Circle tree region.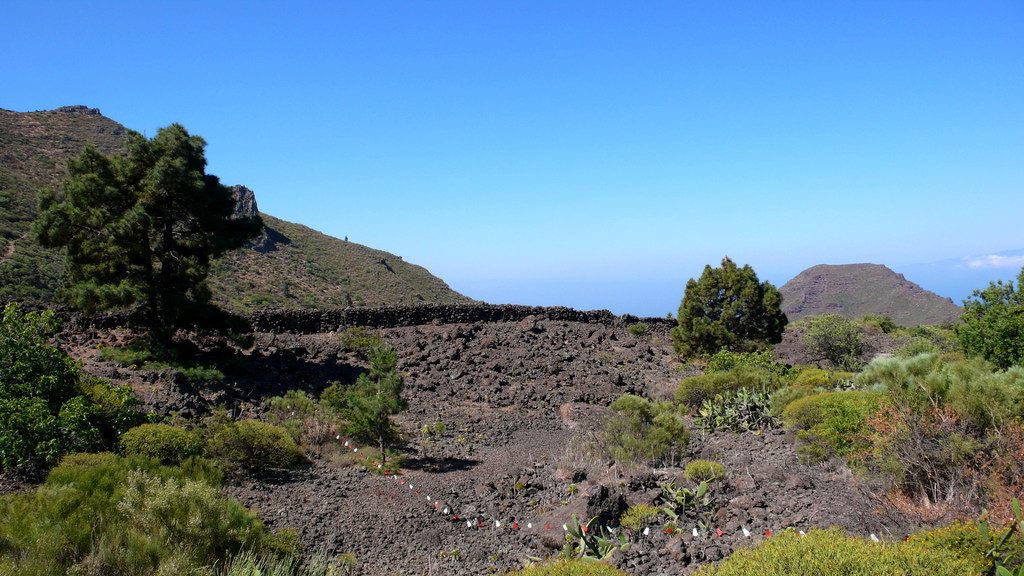
Region: region(664, 253, 789, 359).
